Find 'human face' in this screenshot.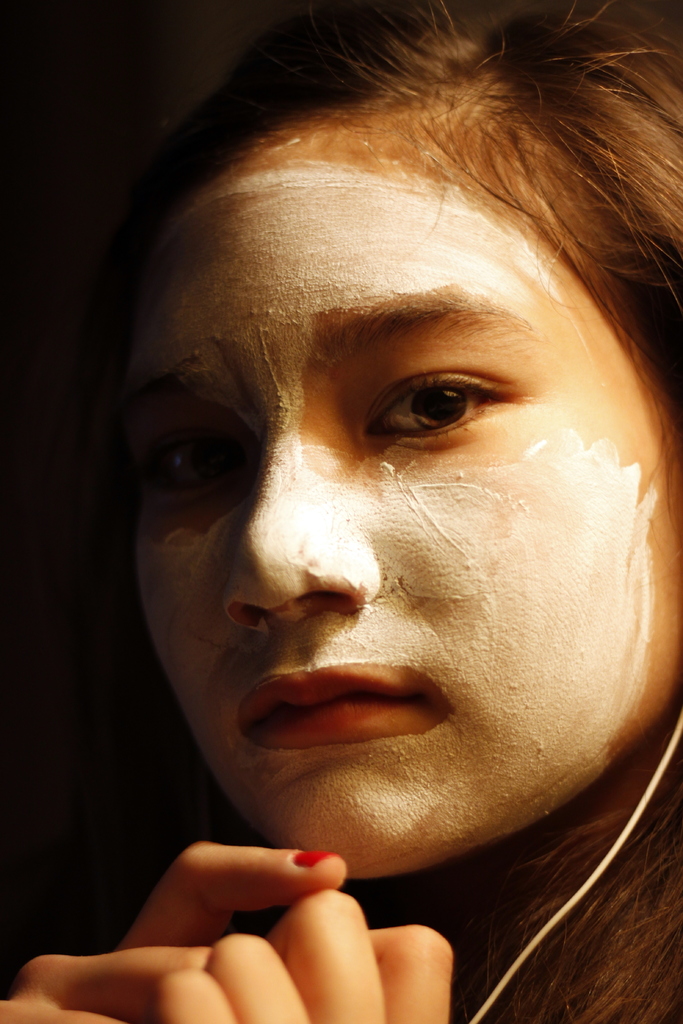
The bounding box for 'human face' is {"x1": 131, "y1": 108, "x2": 682, "y2": 888}.
